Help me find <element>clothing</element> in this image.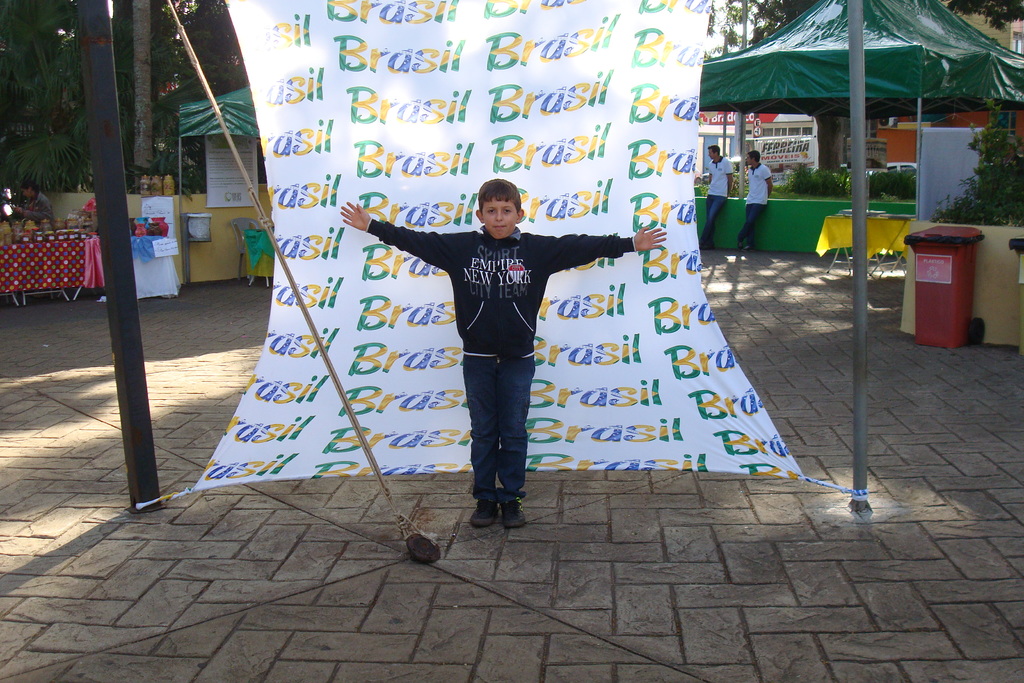
Found it: {"x1": 24, "y1": 188, "x2": 52, "y2": 220}.
